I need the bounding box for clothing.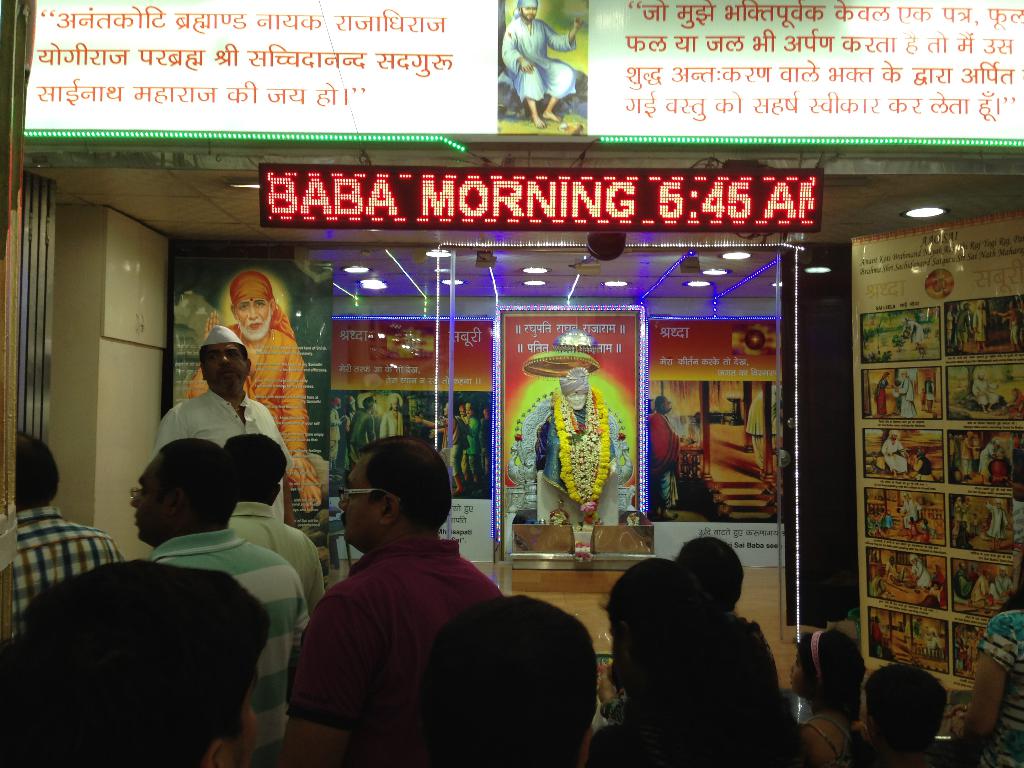
Here it is: (447, 415, 470, 481).
